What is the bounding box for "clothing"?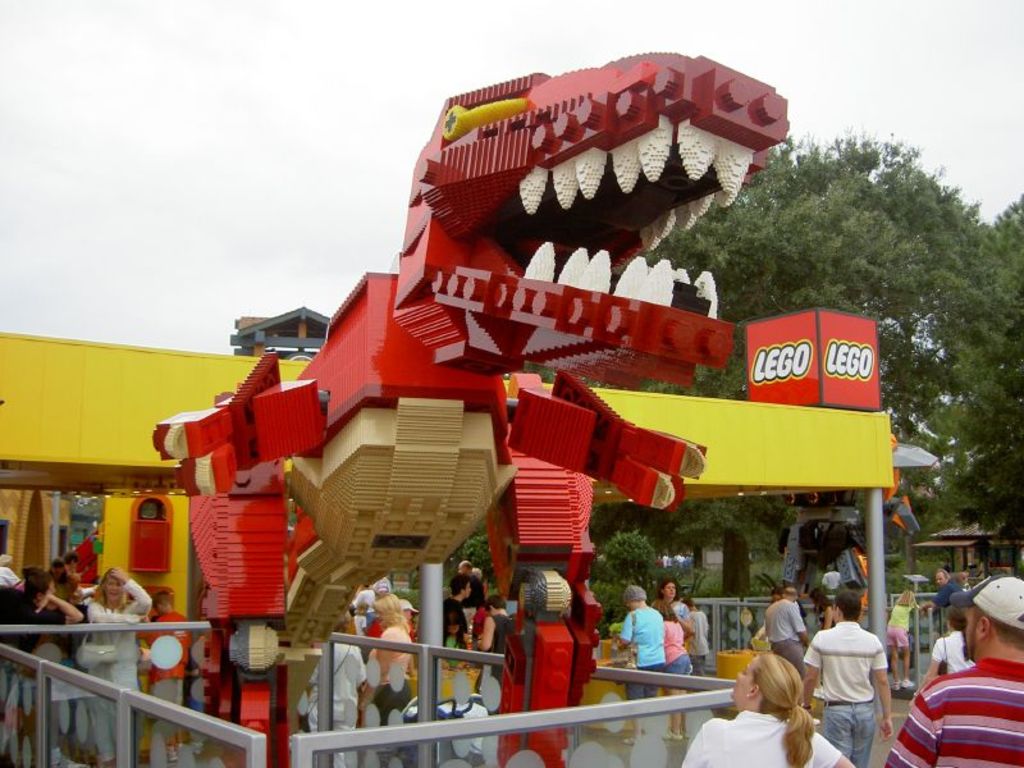
crop(620, 611, 669, 673).
